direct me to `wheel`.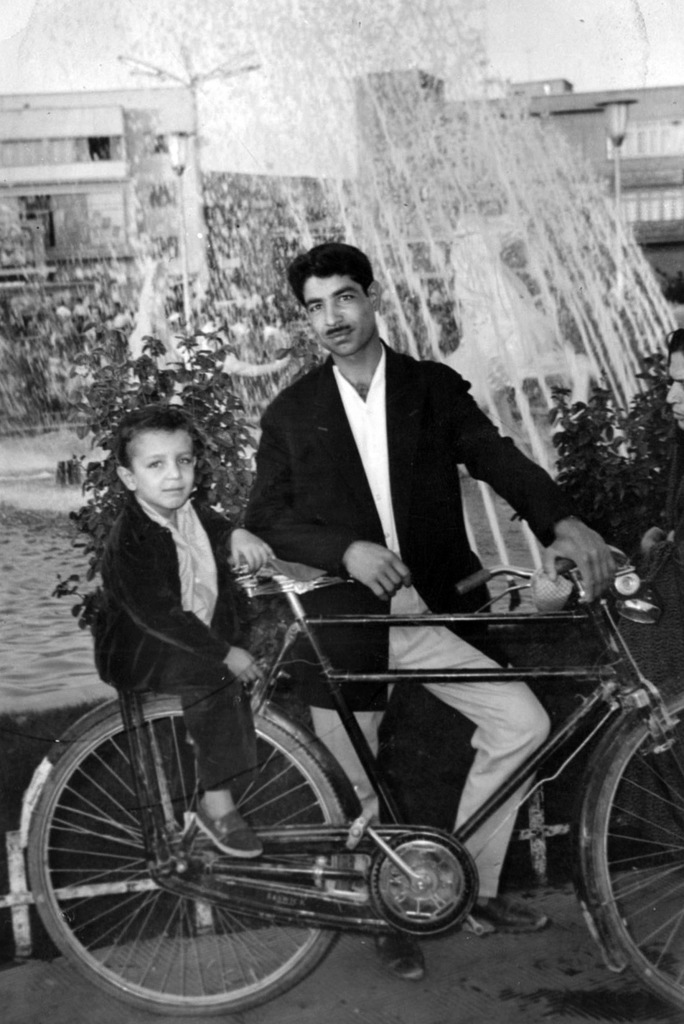
Direction: 23 725 403 995.
